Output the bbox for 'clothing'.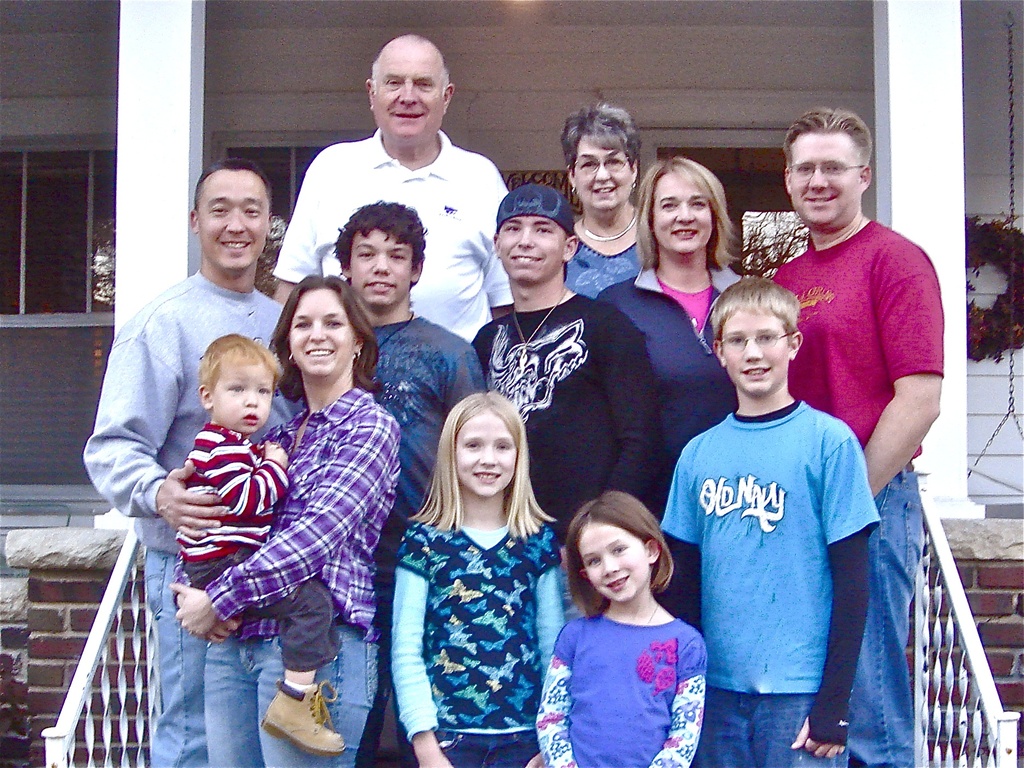
select_region(76, 279, 303, 767).
